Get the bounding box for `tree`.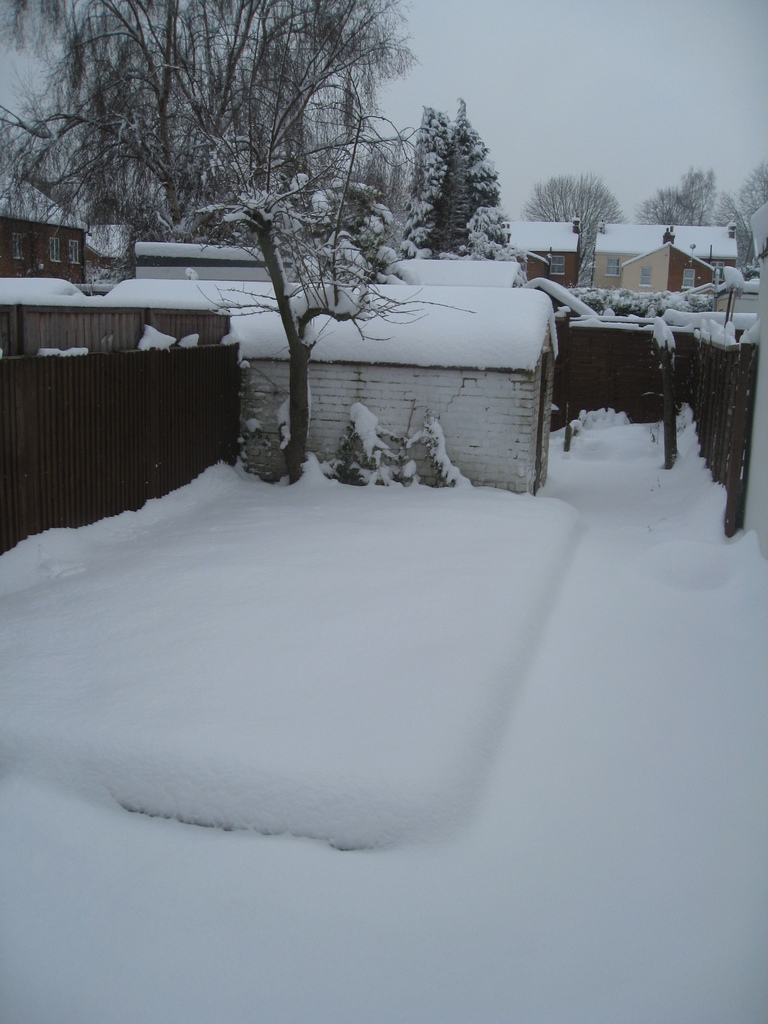
box(524, 175, 618, 225).
